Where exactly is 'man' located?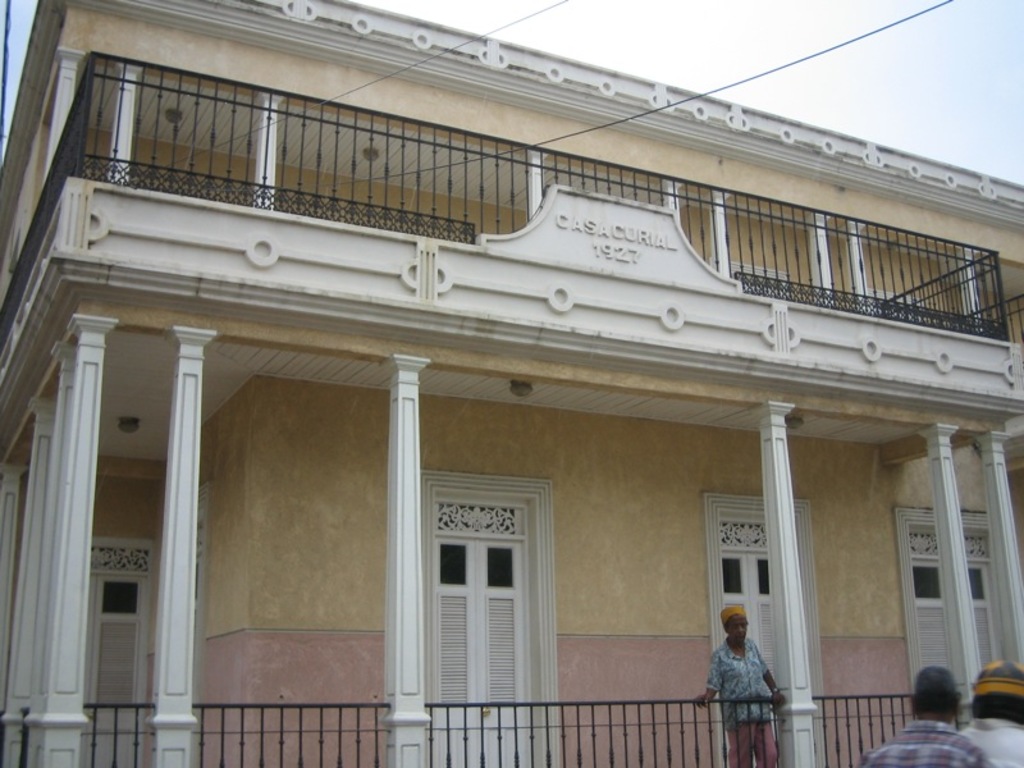
Its bounding box is (x1=859, y1=664, x2=984, y2=767).
